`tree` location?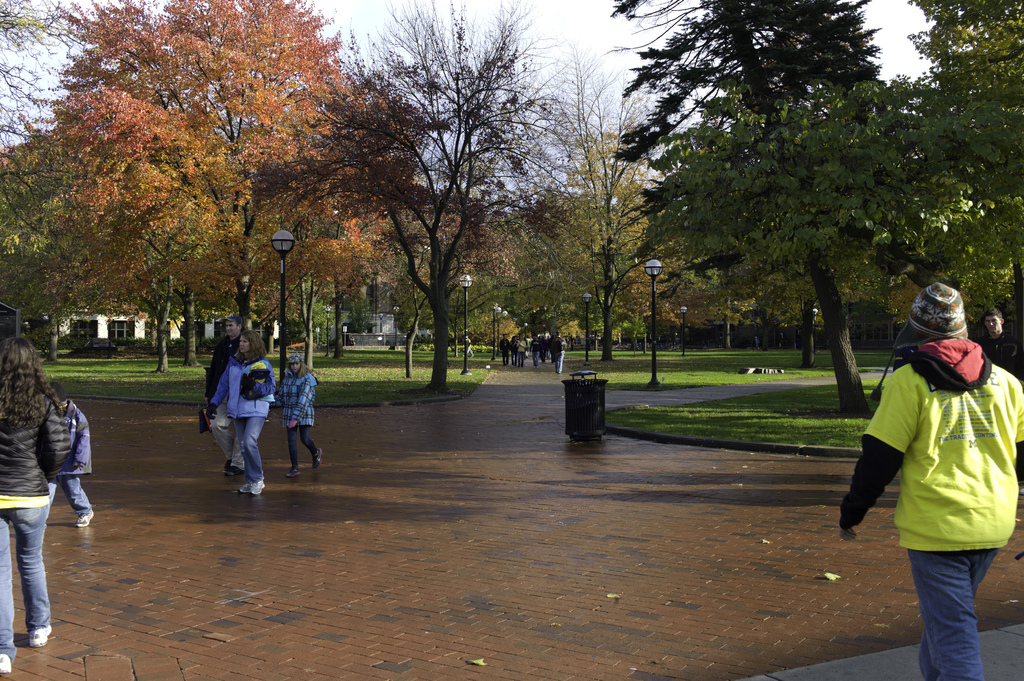
bbox=(325, 260, 351, 366)
